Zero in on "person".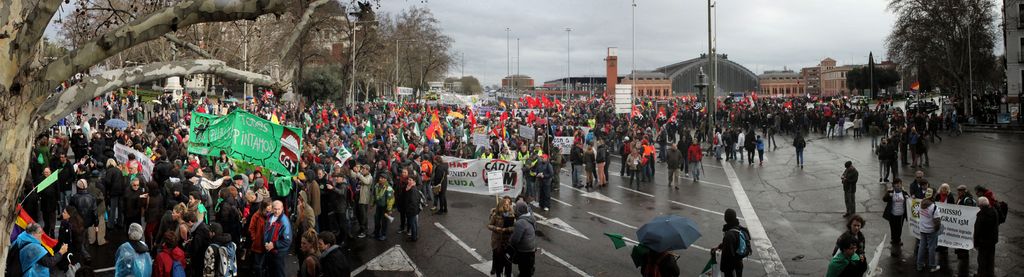
Zeroed in: [x1=833, y1=231, x2=868, y2=276].
